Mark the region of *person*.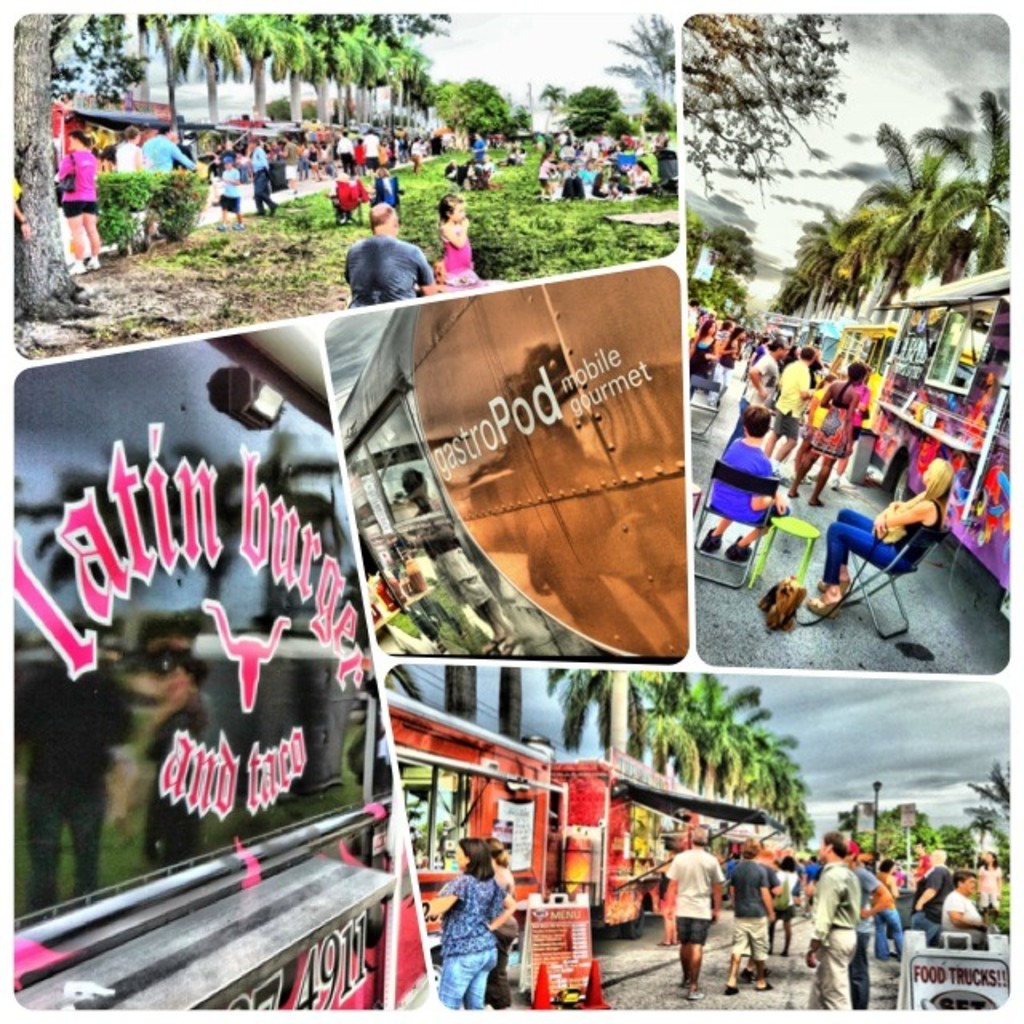
Region: [left=51, top=133, right=104, bottom=282].
